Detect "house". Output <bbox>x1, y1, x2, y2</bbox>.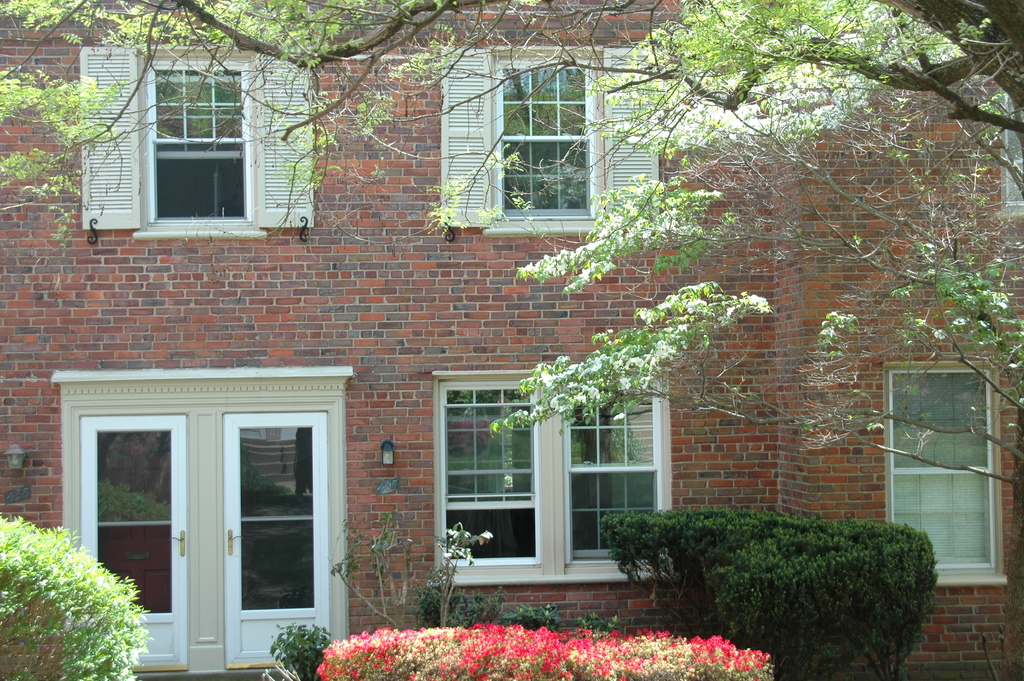
<bbox>0, 0, 1021, 680</bbox>.
